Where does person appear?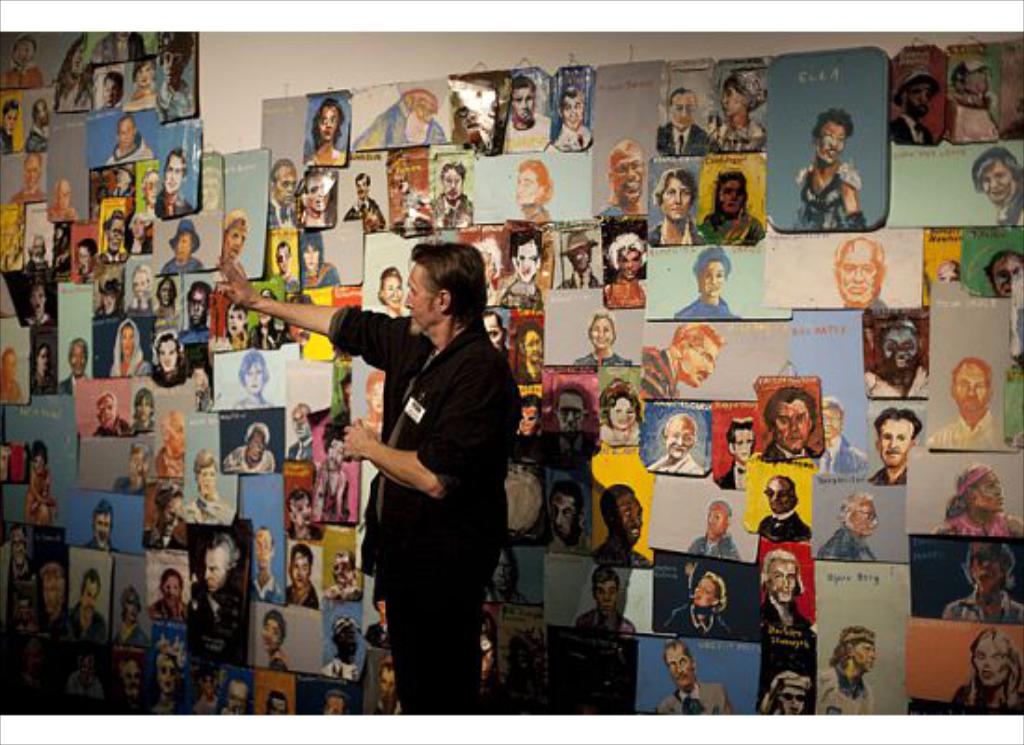
Appears at 542/475/588/544.
